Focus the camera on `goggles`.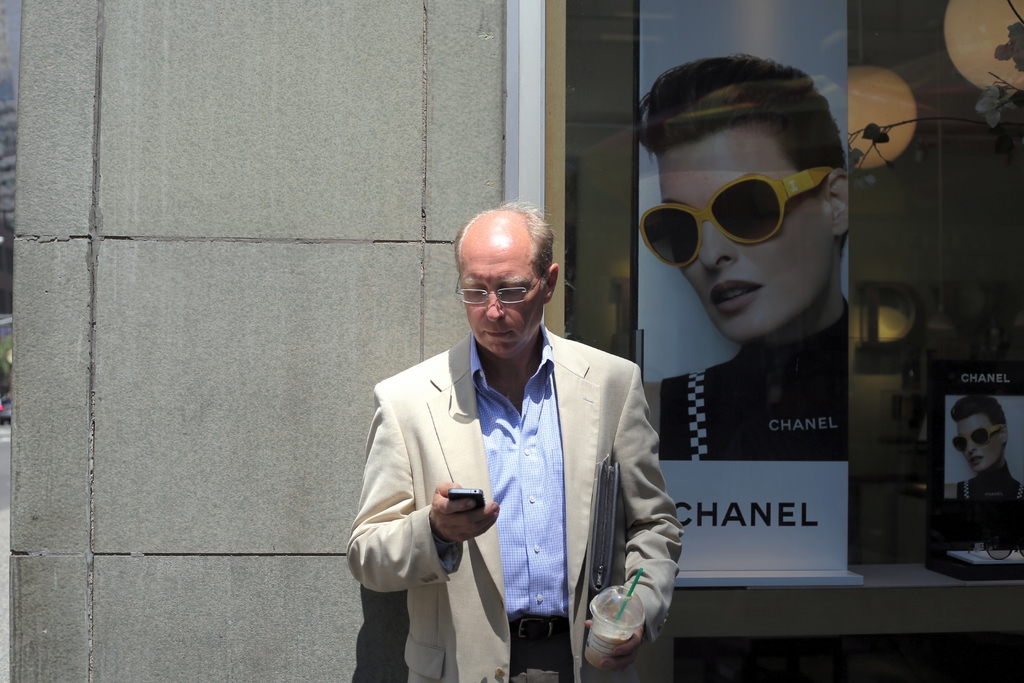
Focus region: bbox=(949, 418, 1004, 459).
